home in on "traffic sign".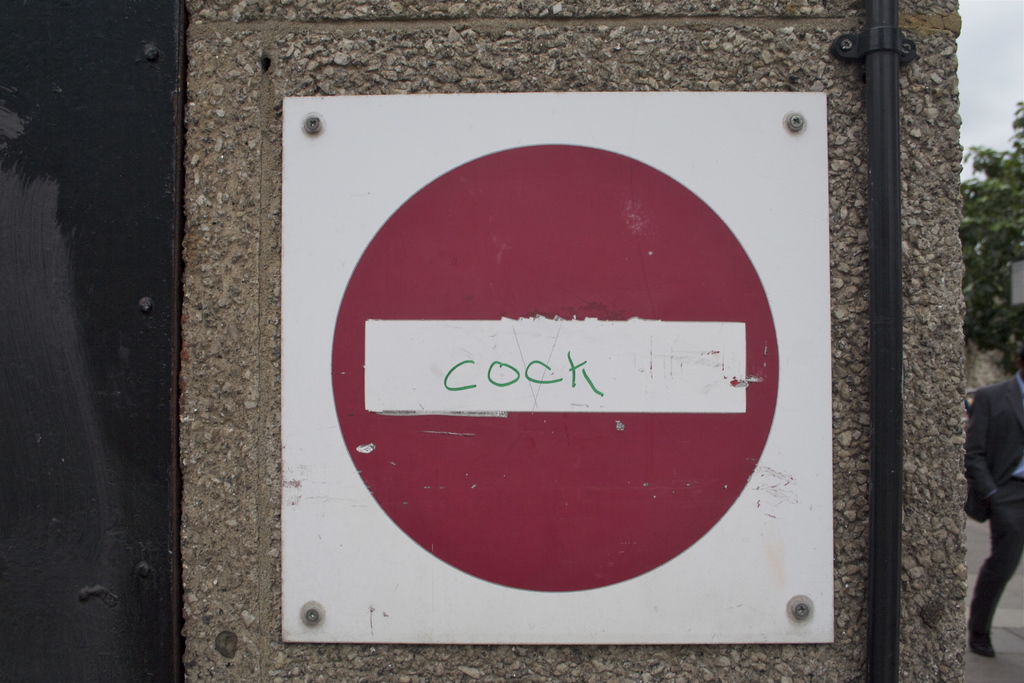
Homed in at <region>278, 88, 842, 647</region>.
